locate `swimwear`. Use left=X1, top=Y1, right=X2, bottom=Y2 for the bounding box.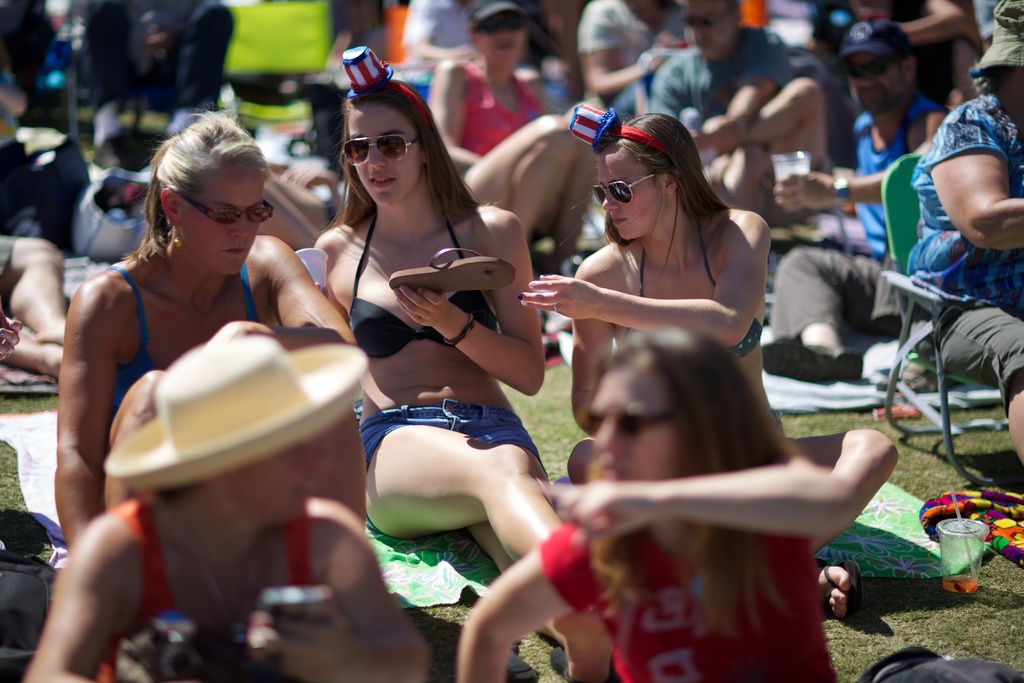
left=639, top=234, right=760, bottom=355.
